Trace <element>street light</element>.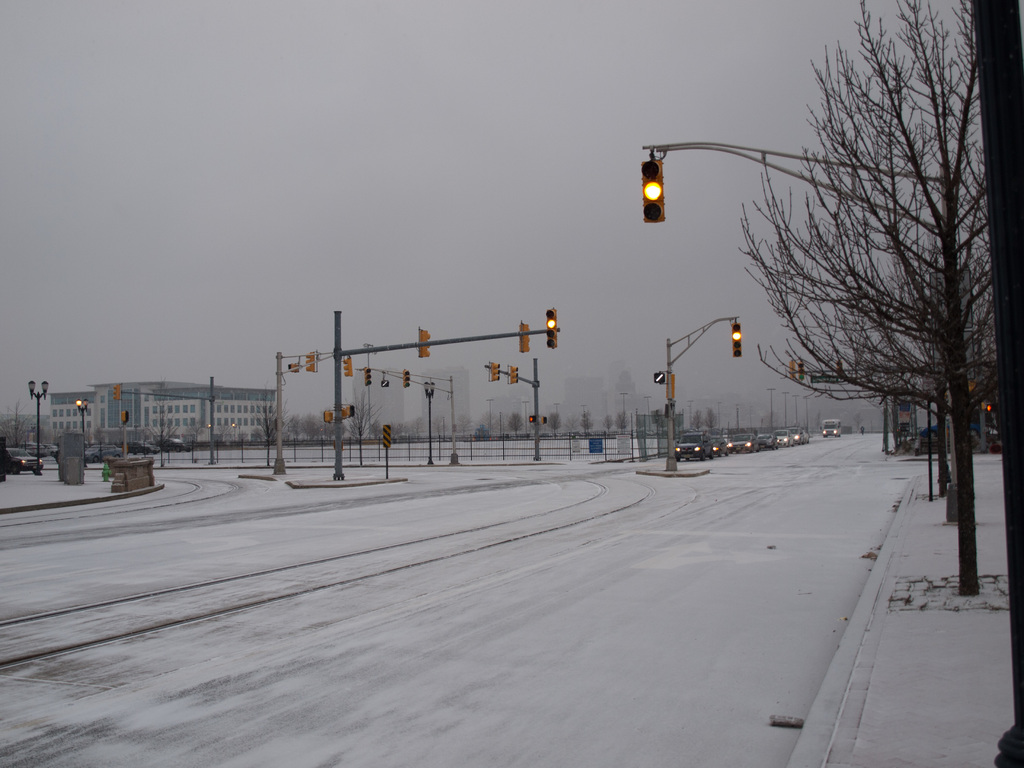
Traced to bbox=(619, 392, 629, 432).
